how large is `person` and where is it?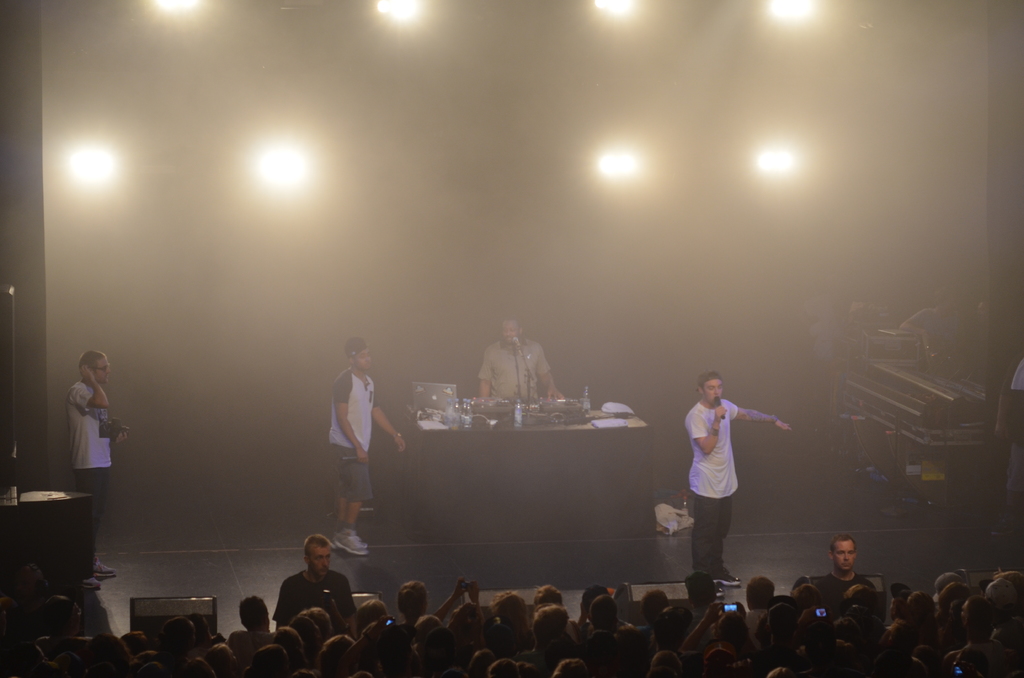
Bounding box: rect(686, 369, 794, 600).
